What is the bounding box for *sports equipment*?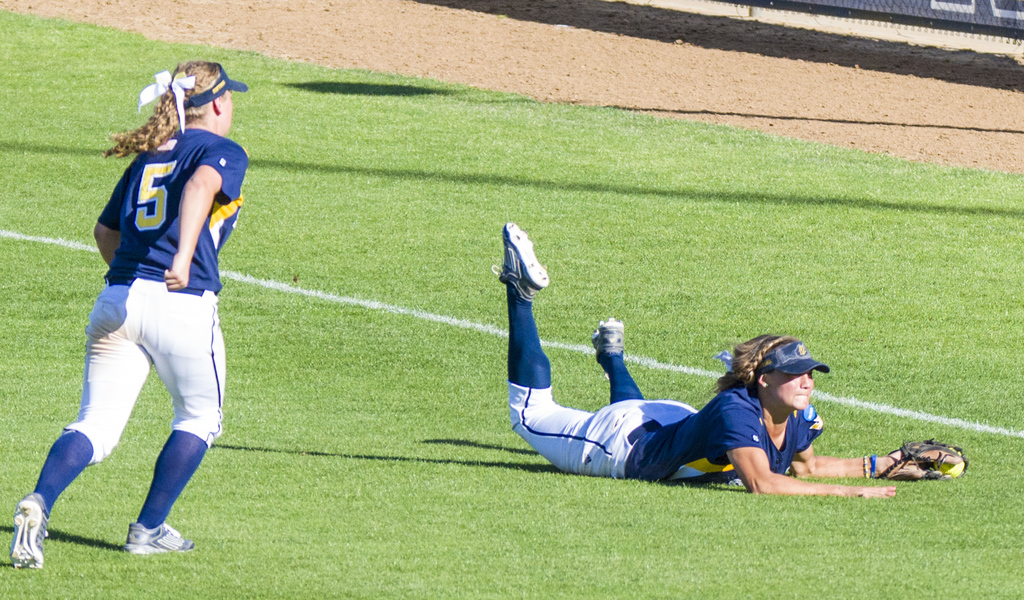
bbox=(885, 436, 964, 483).
